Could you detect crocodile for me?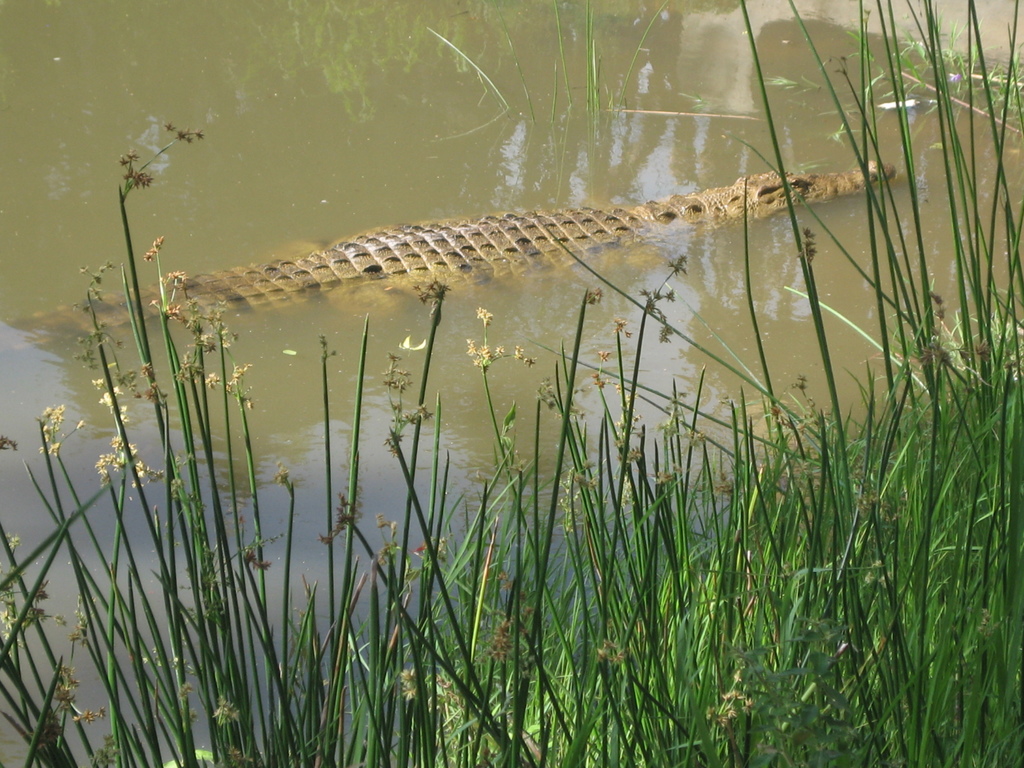
Detection result: <region>0, 162, 892, 362</region>.
